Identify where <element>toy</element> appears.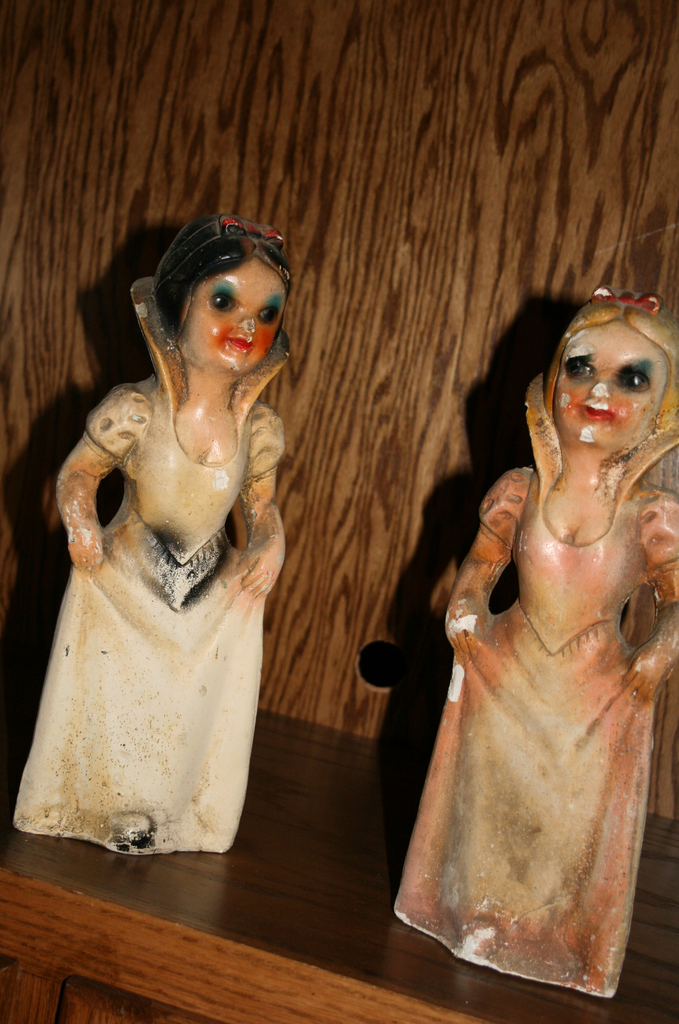
Appears at box(433, 297, 678, 1005).
